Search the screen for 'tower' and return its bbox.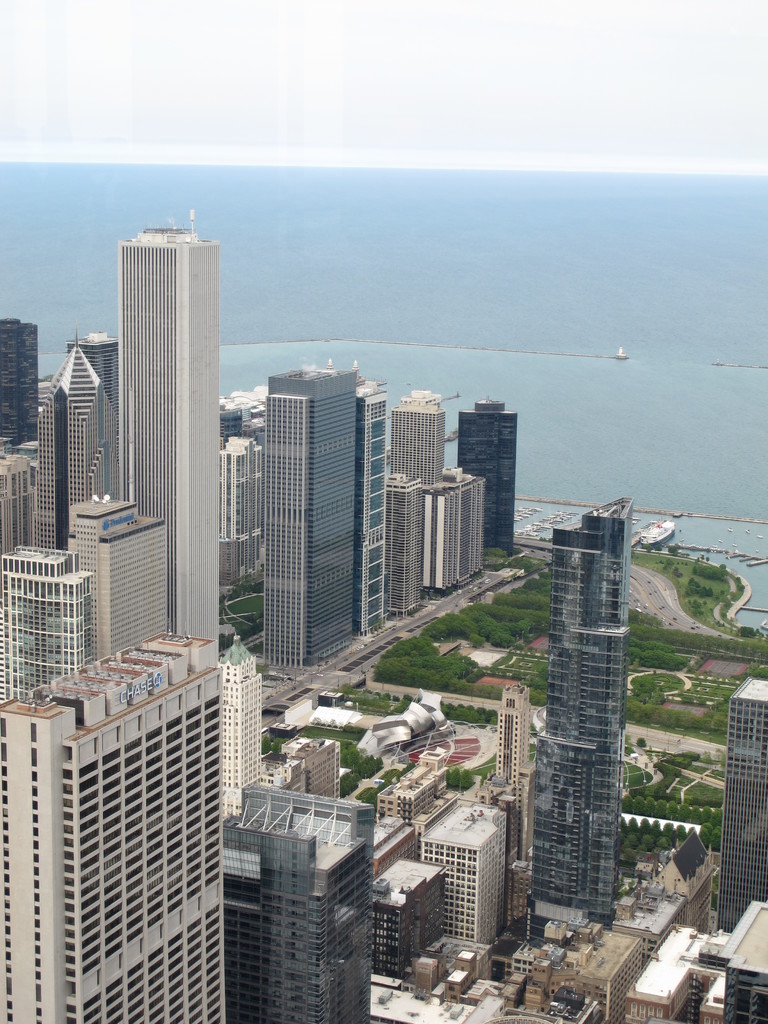
Found: [left=250, top=365, right=354, bottom=662].
